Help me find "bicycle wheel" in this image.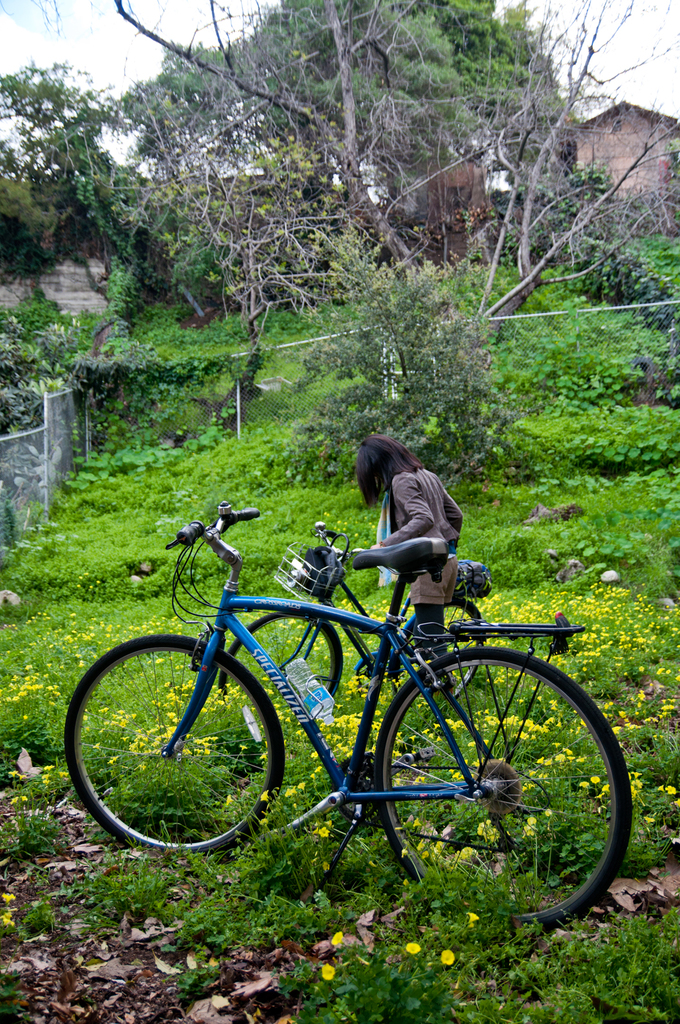
Found it: detection(356, 639, 624, 933).
